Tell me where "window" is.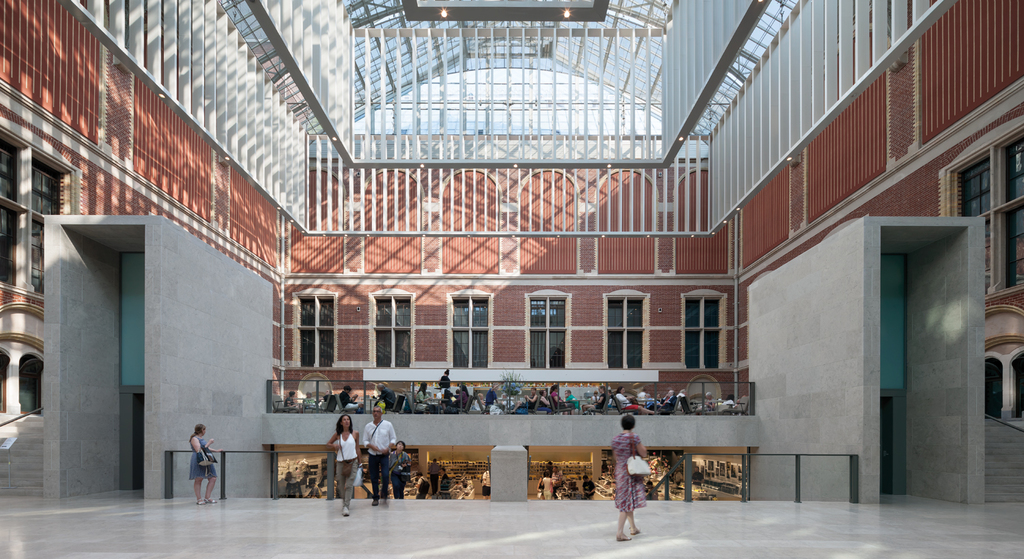
"window" is at rect(1007, 210, 1023, 289).
